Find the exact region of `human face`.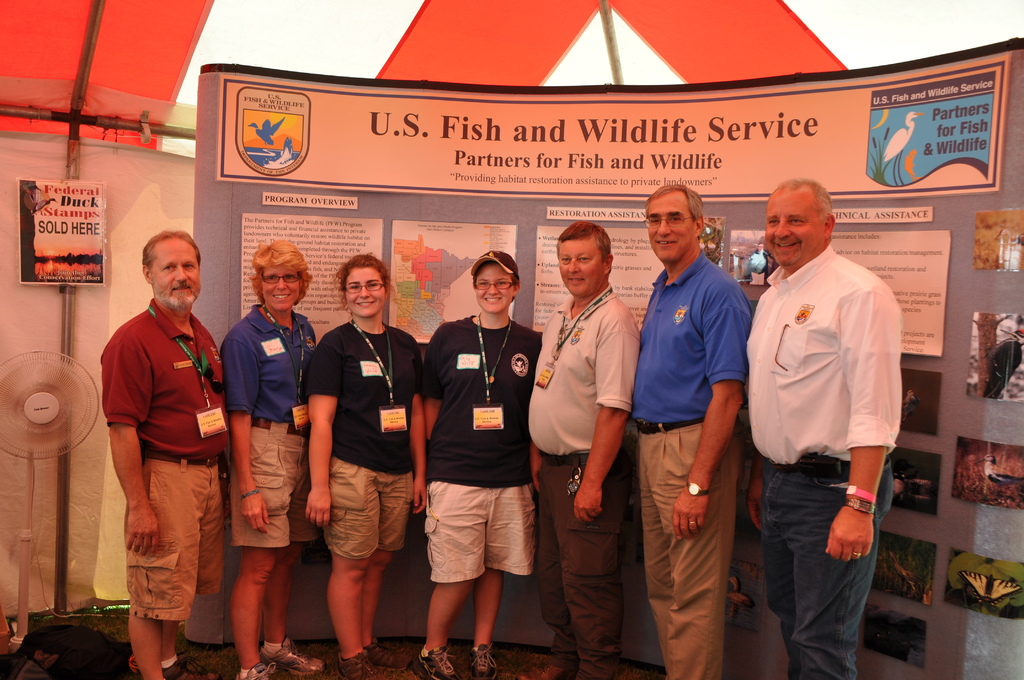
Exact region: bbox=[156, 238, 205, 307].
